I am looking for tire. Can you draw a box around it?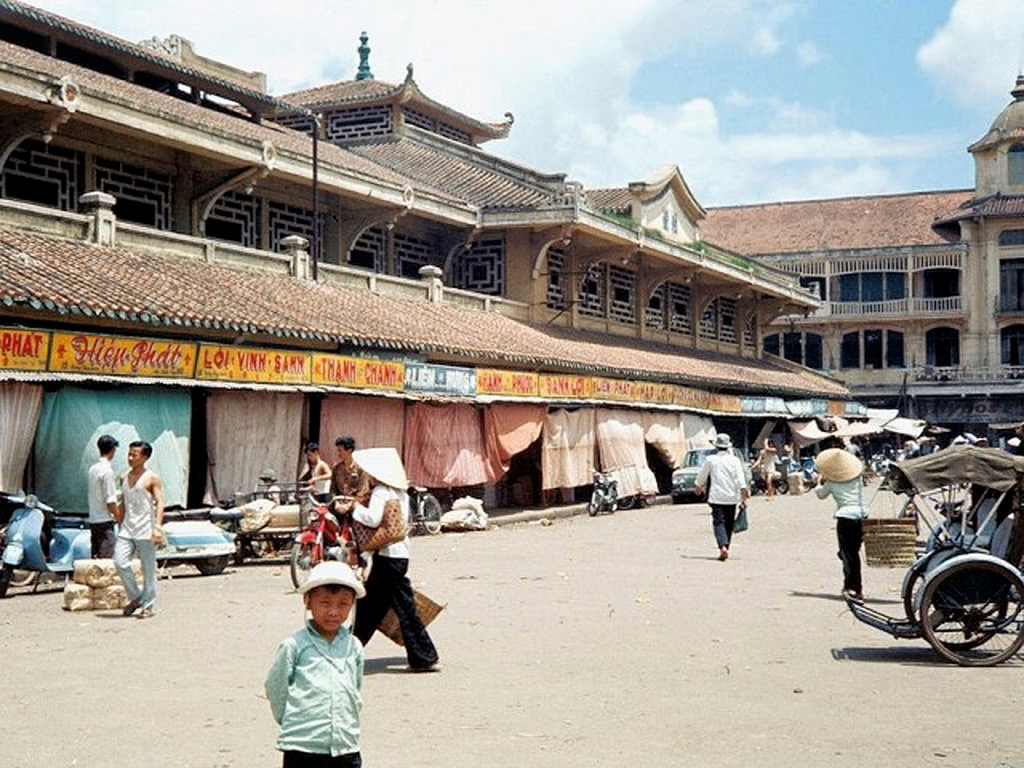
Sure, the bounding box is 416/494/442/533.
